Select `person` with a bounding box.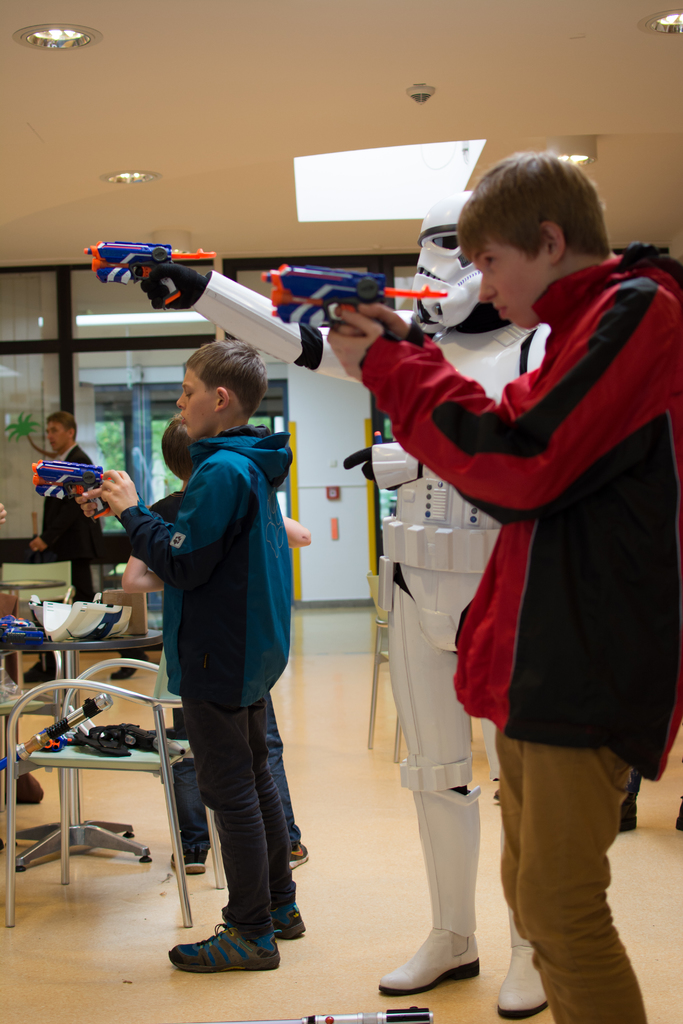
[left=88, top=333, right=309, bottom=970].
